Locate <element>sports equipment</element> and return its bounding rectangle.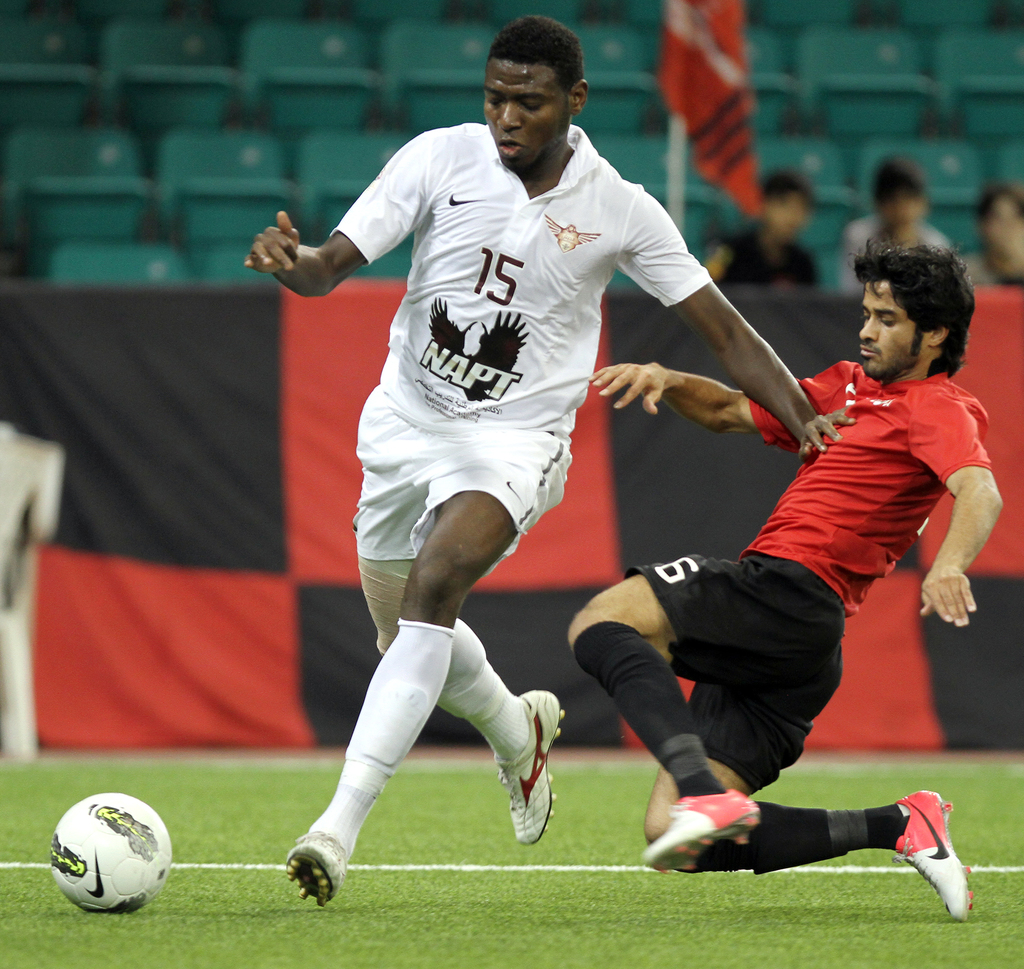
crop(892, 795, 978, 925).
